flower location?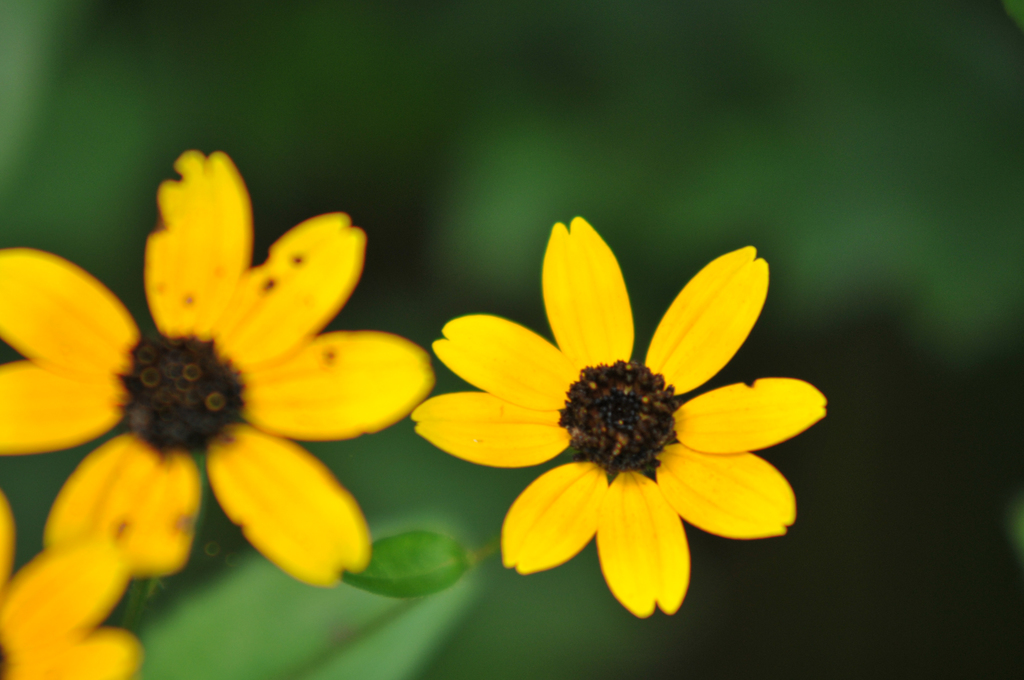
x1=0 y1=494 x2=143 y2=679
